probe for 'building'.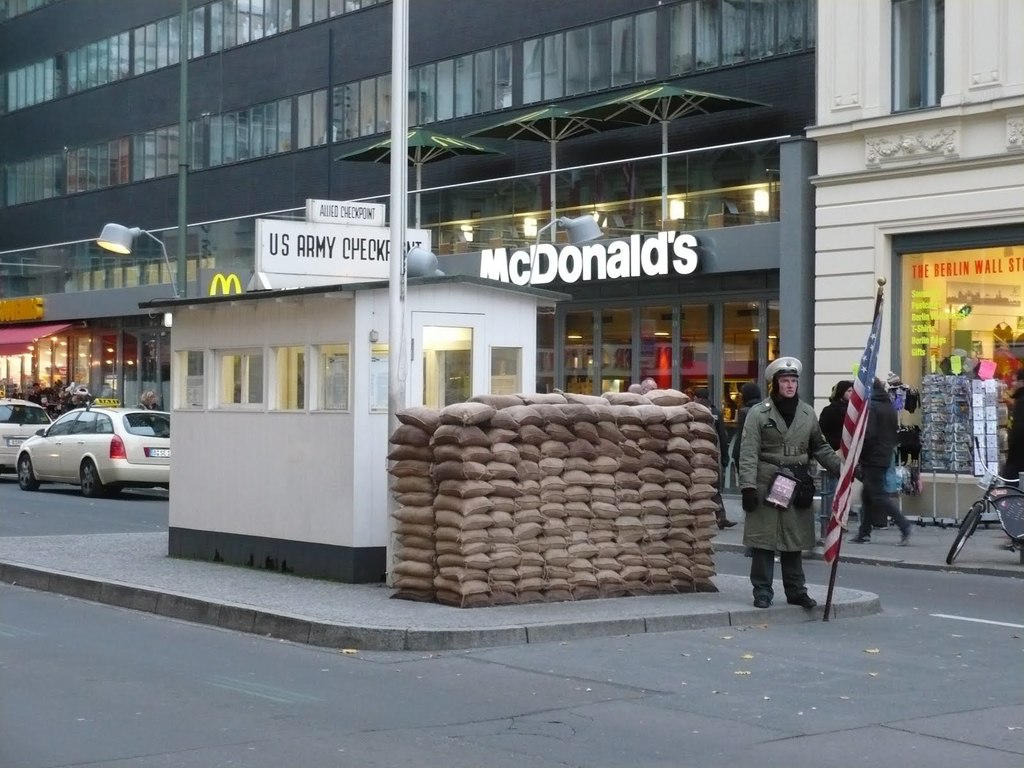
Probe result: 0/0/819/519.
